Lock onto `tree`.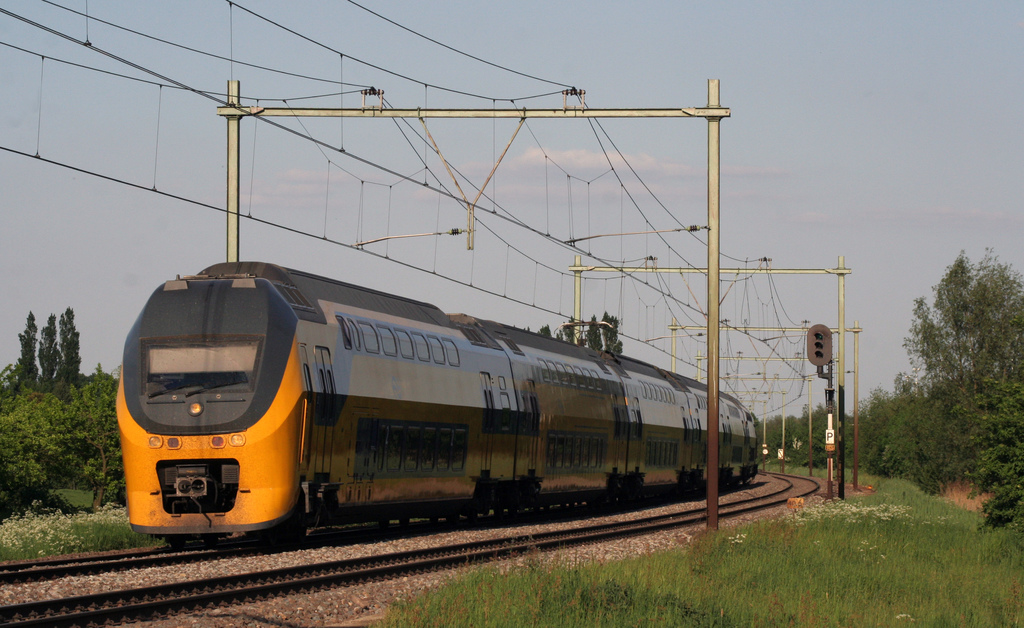
Locked: [40, 314, 58, 375].
